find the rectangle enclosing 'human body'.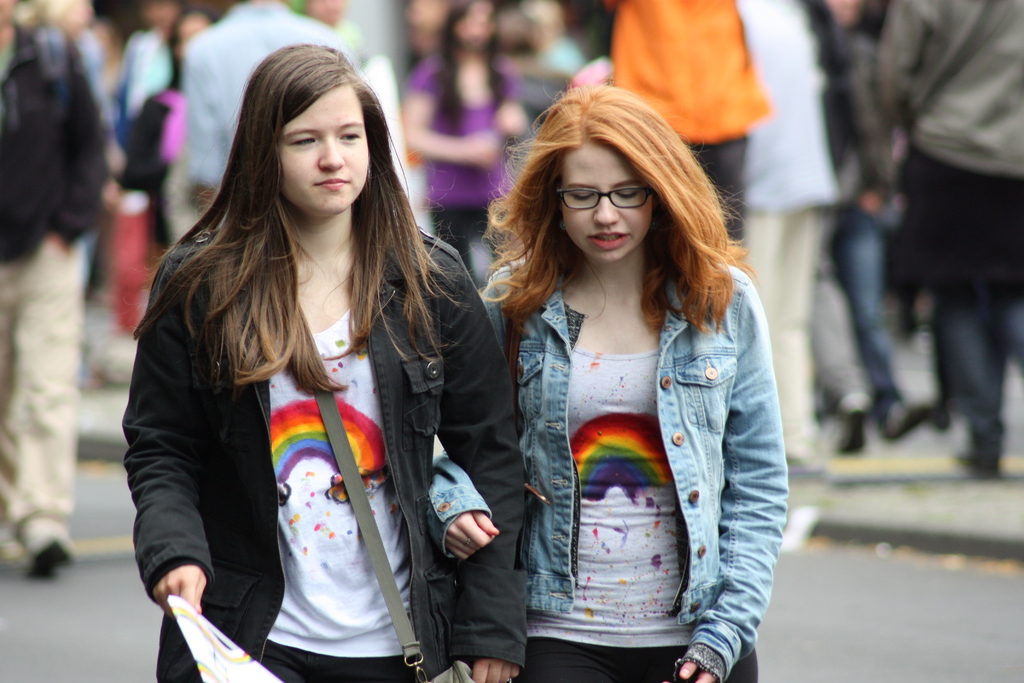
l=178, t=0, r=355, b=215.
